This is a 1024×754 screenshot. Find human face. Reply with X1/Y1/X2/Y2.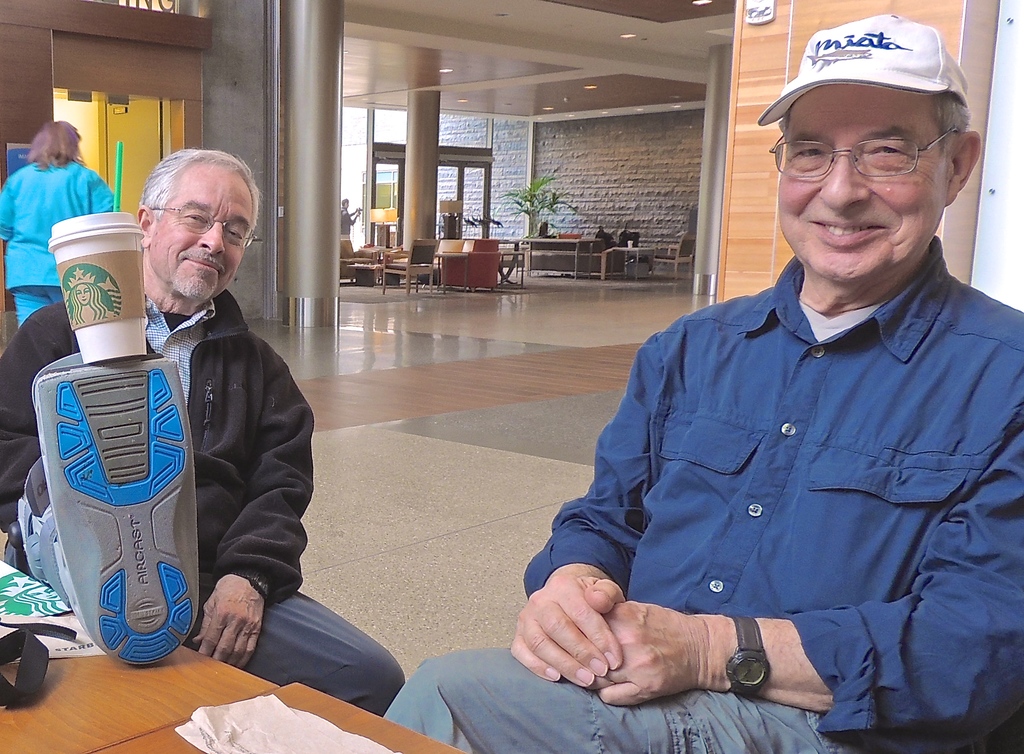
150/166/247/298.
